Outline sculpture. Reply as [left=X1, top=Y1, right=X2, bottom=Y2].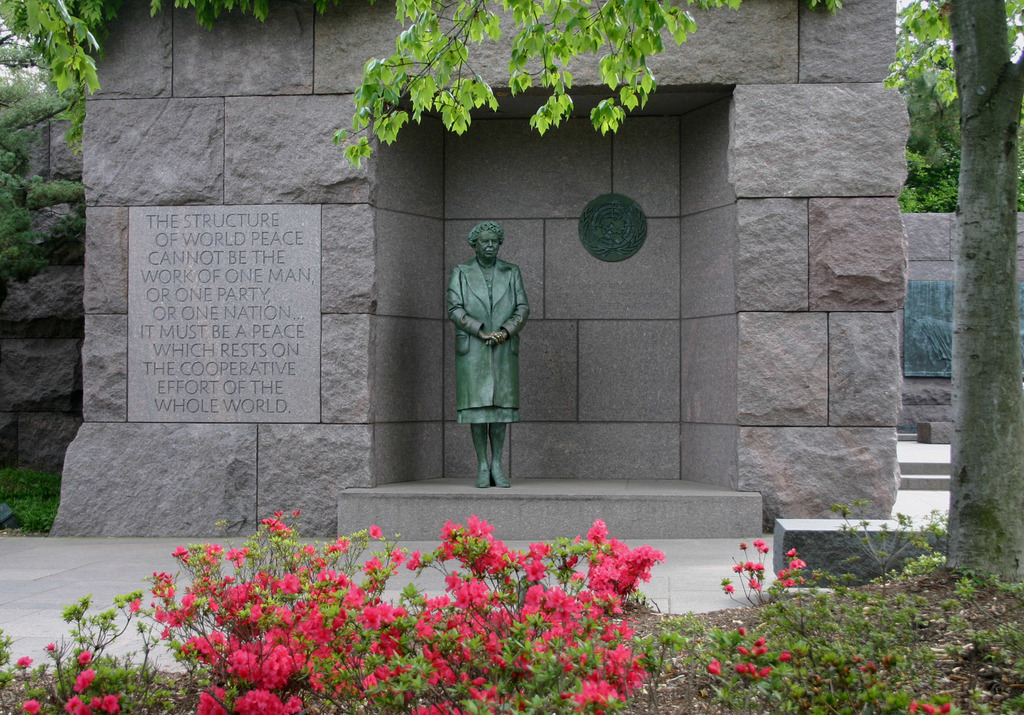
[left=449, top=218, right=530, bottom=488].
